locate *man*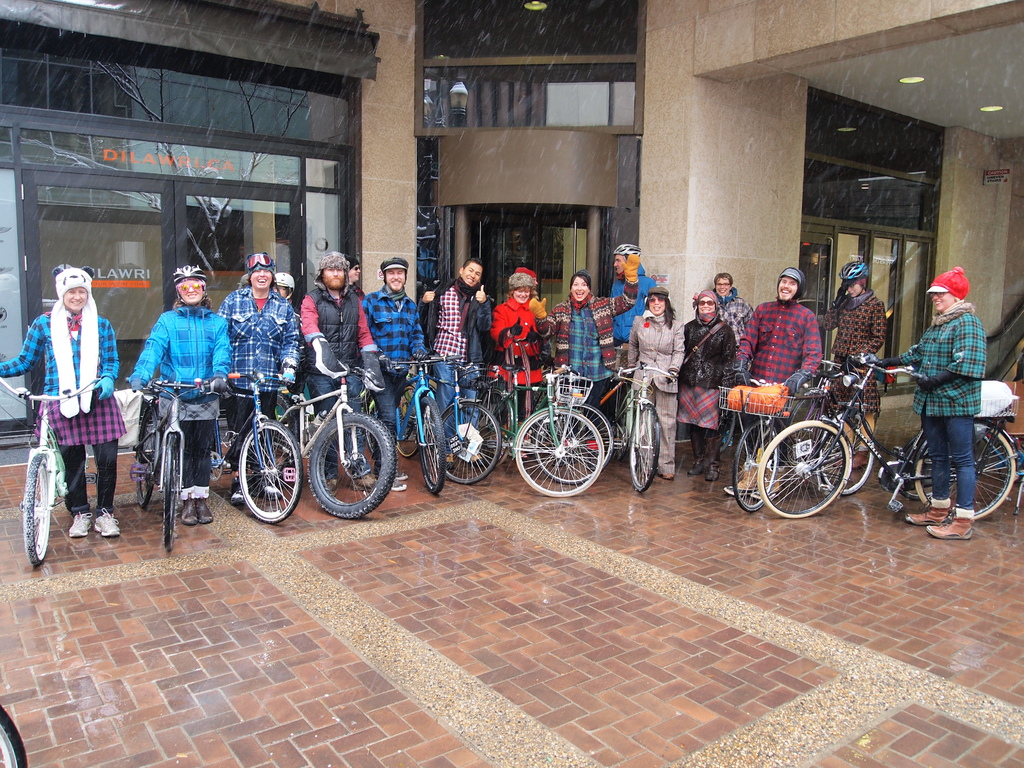
BBox(710, 267, 755, 460)
